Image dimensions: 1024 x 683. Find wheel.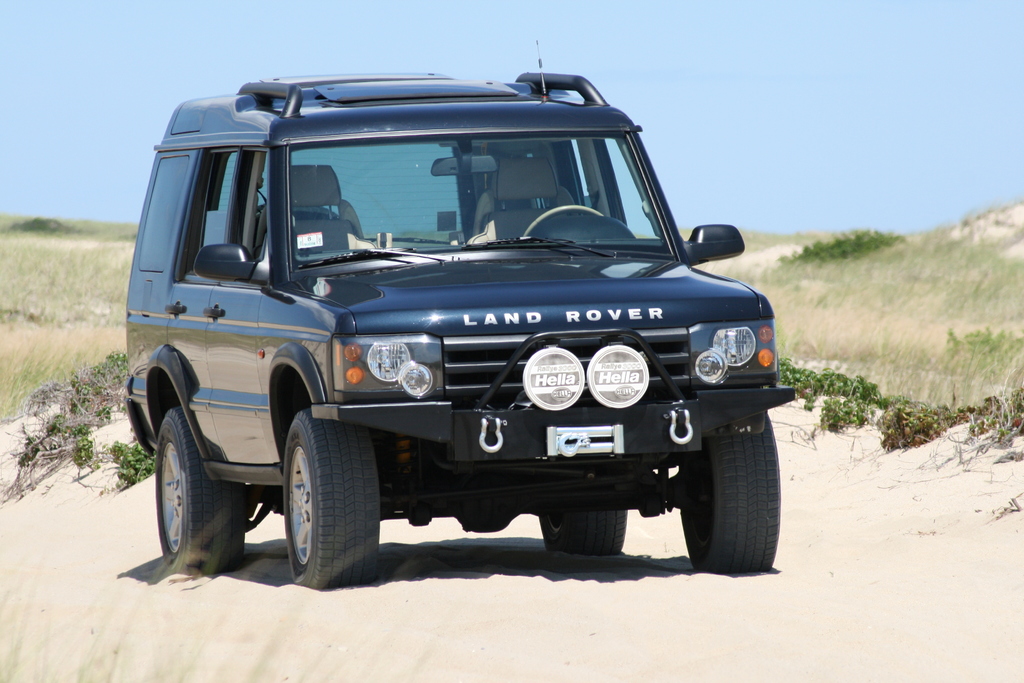
<bbox>522, 201, 630, 238</bbox>.
